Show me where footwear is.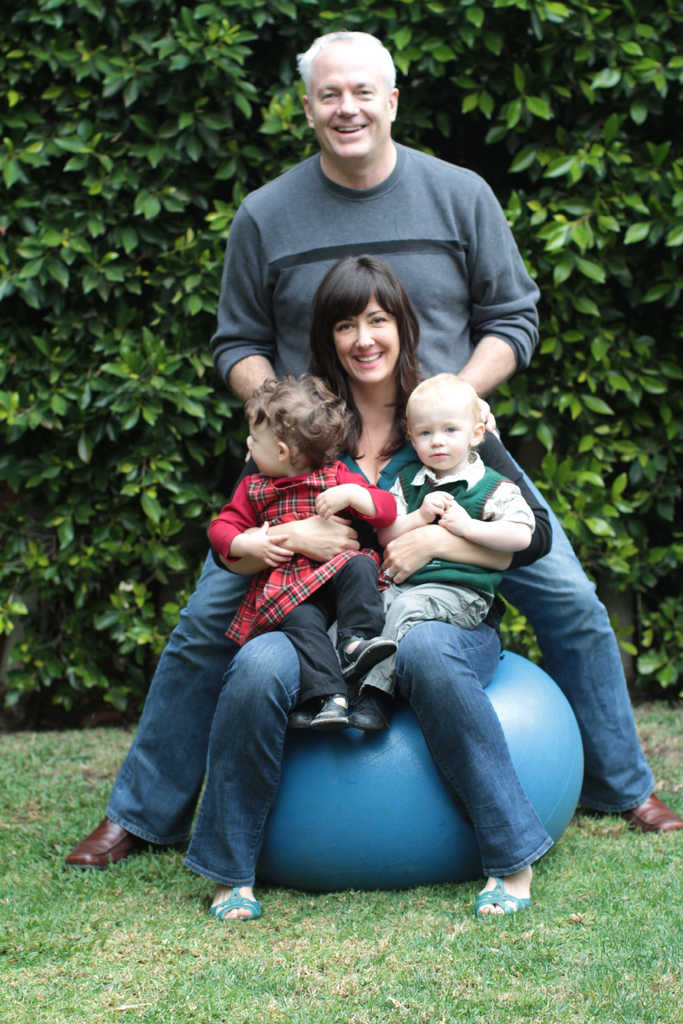
footwear is at bbox(334, 628, 399, 679).
